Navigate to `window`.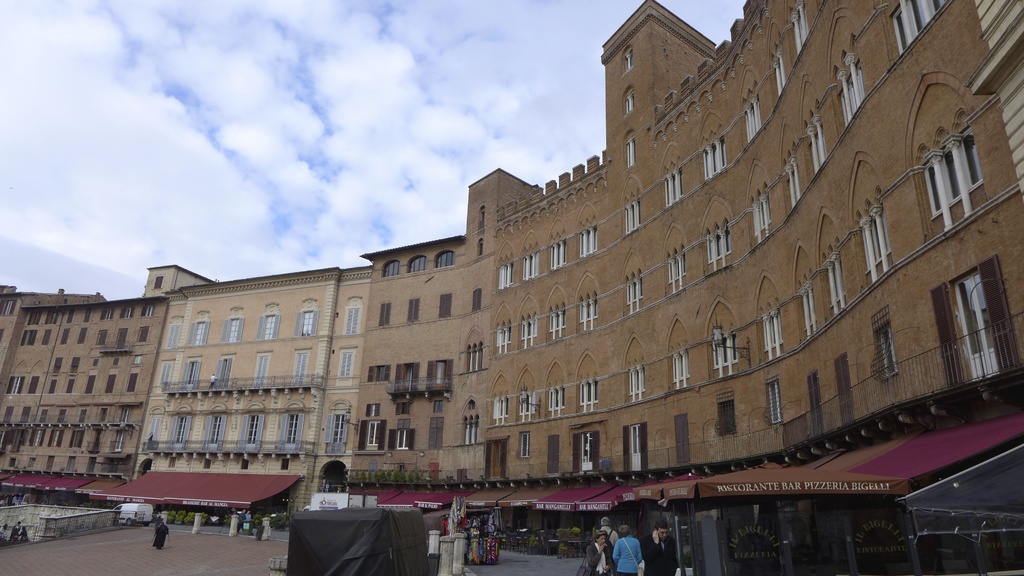
Navigation target: x1=371 y1=367 x2=399 y2=382.
